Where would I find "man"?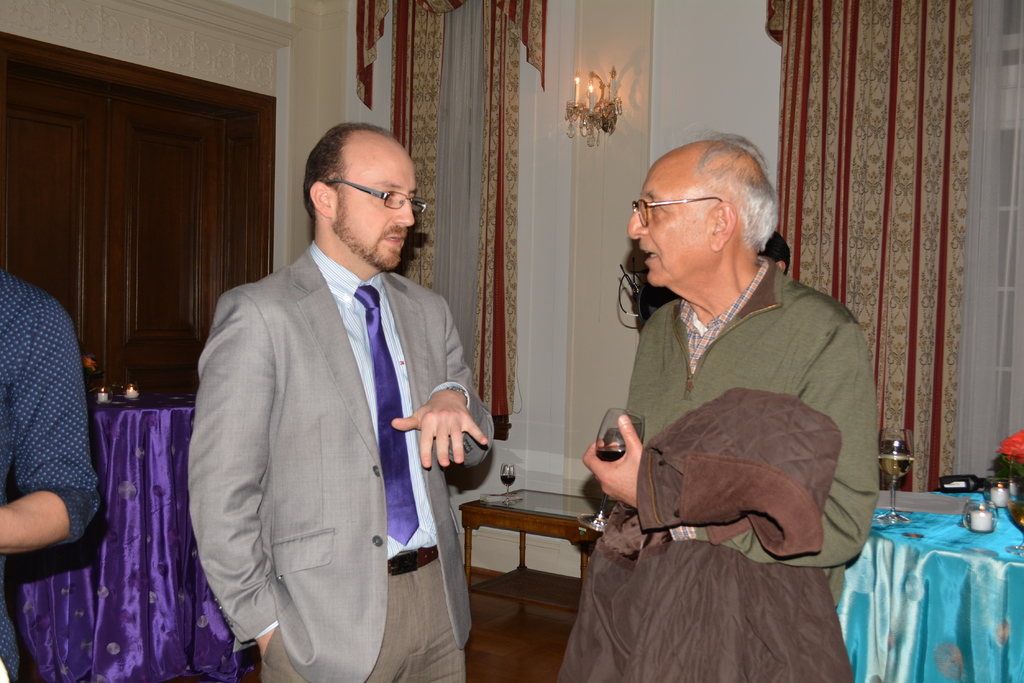
At region(0, 264, 105, 682).
